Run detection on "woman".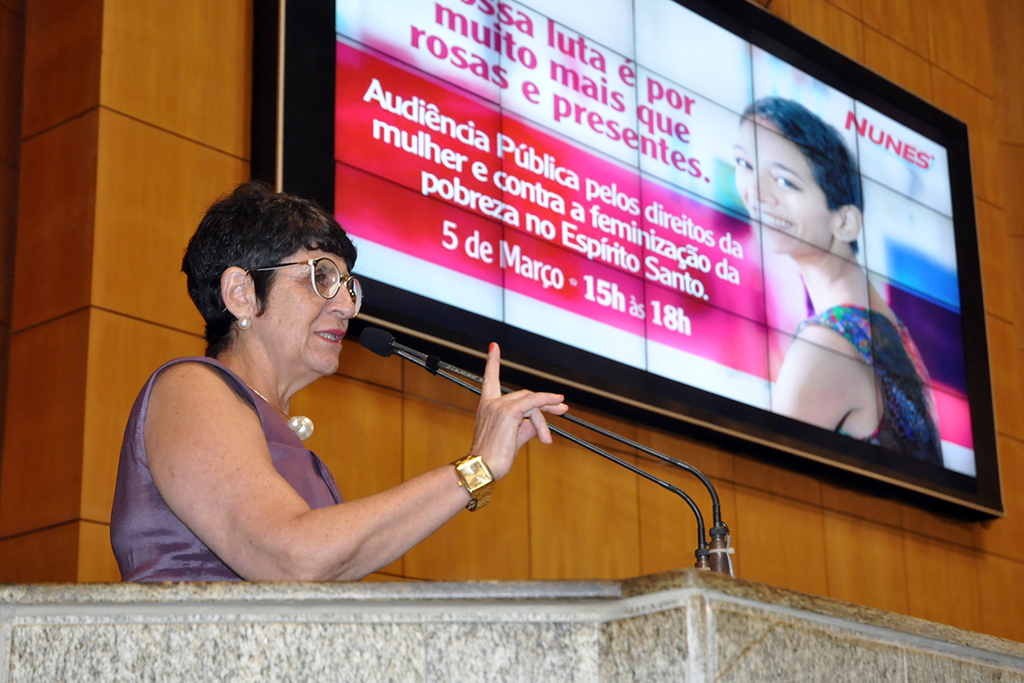
Result: detection(727, 97, 944, 470).
